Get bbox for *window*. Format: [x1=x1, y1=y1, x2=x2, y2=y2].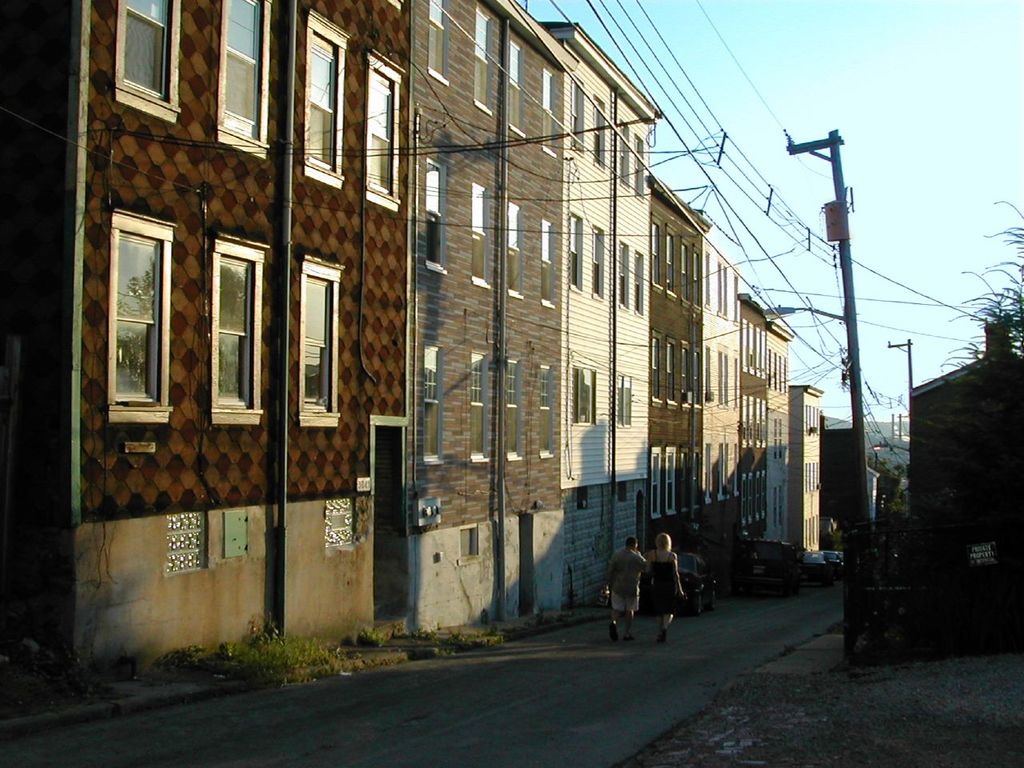
[x1=706, y1=347, x2=714, y2=406].
